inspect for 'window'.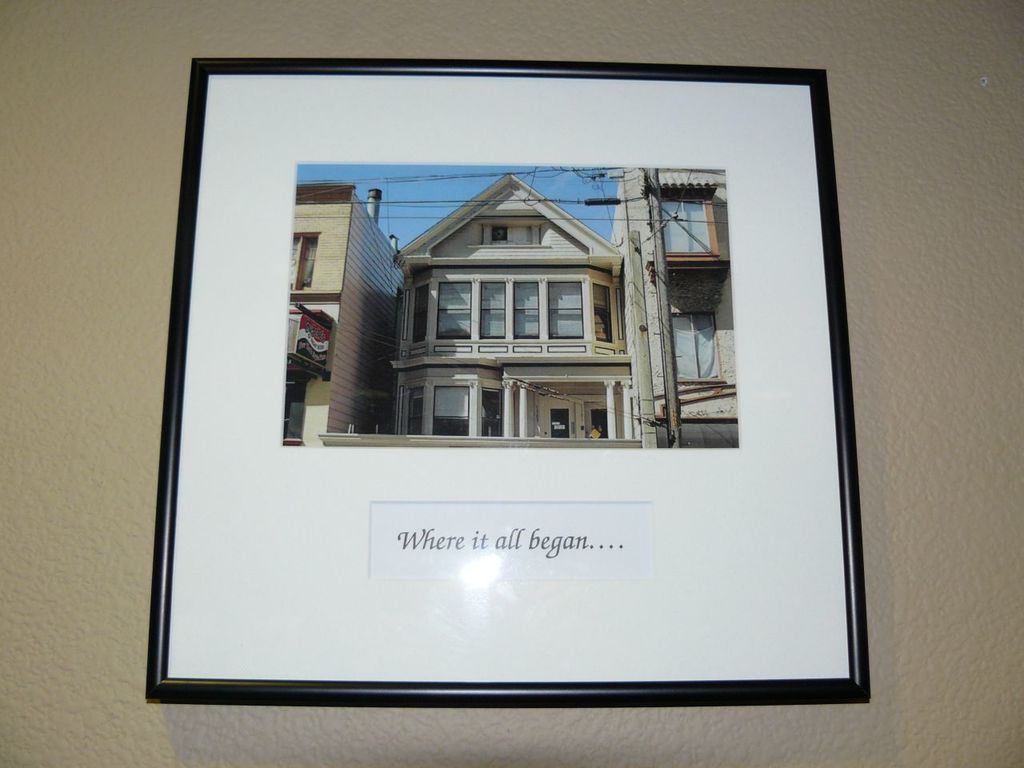
Inspection: 285 233 321 291.
